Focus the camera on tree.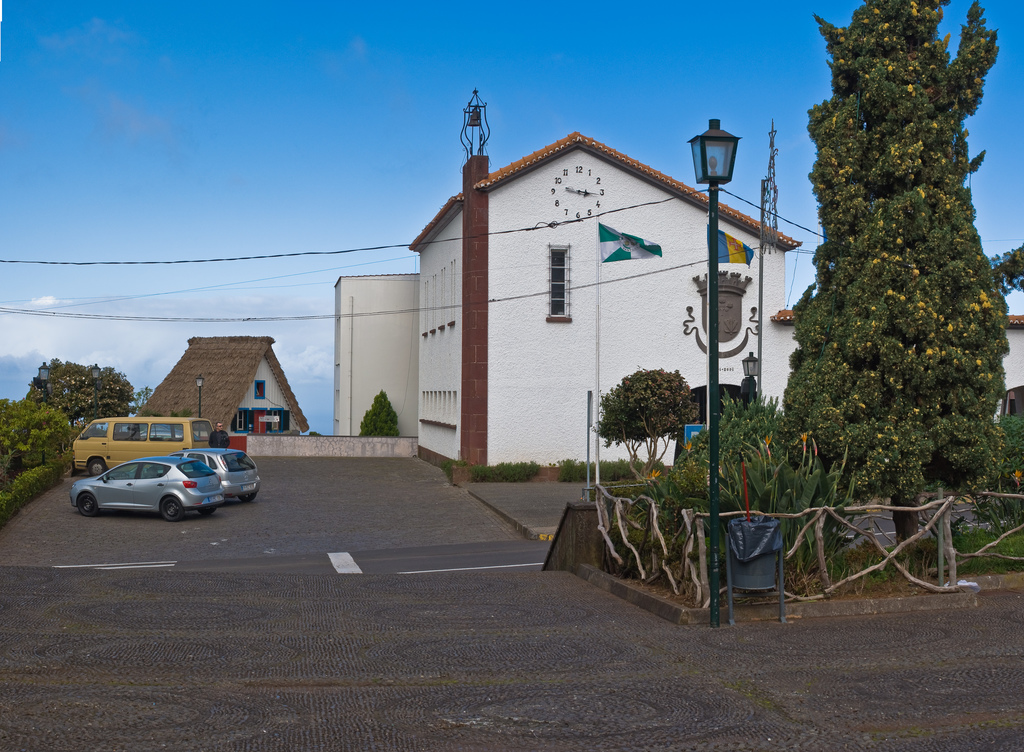
Focus region: crop(778, 21, 1017, 532).
